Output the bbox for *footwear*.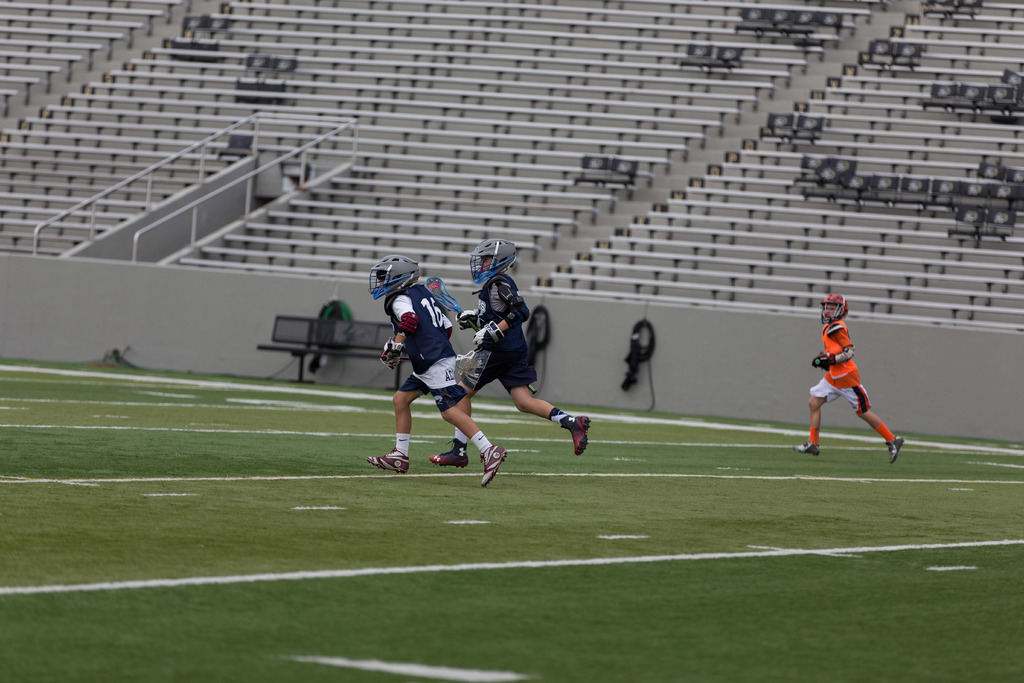
{"left": 884, "top": 436, "right": 904, "bottom": 466}.
